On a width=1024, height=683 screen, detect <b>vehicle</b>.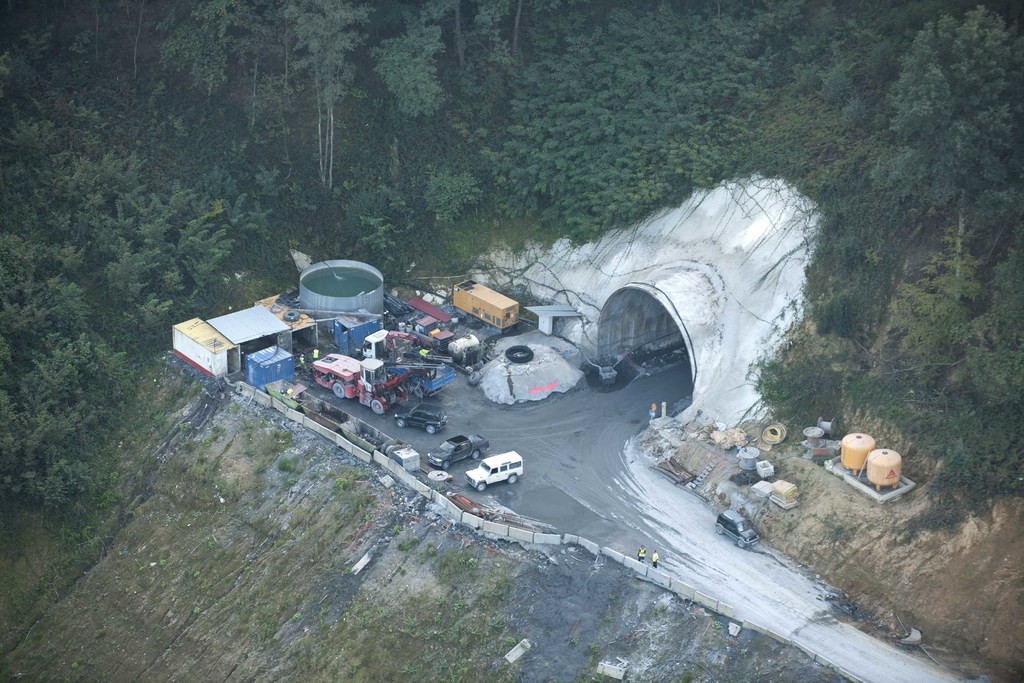
[left=423, top=432, right=484, bottom=470].
